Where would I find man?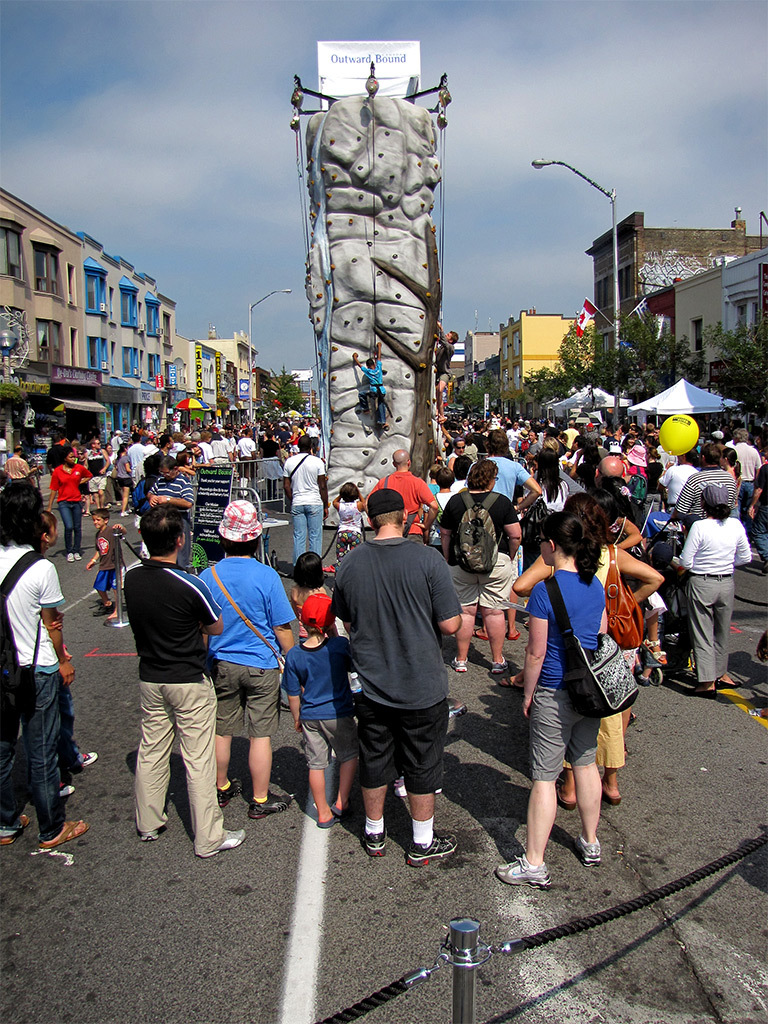
At (353,338,395,420).
